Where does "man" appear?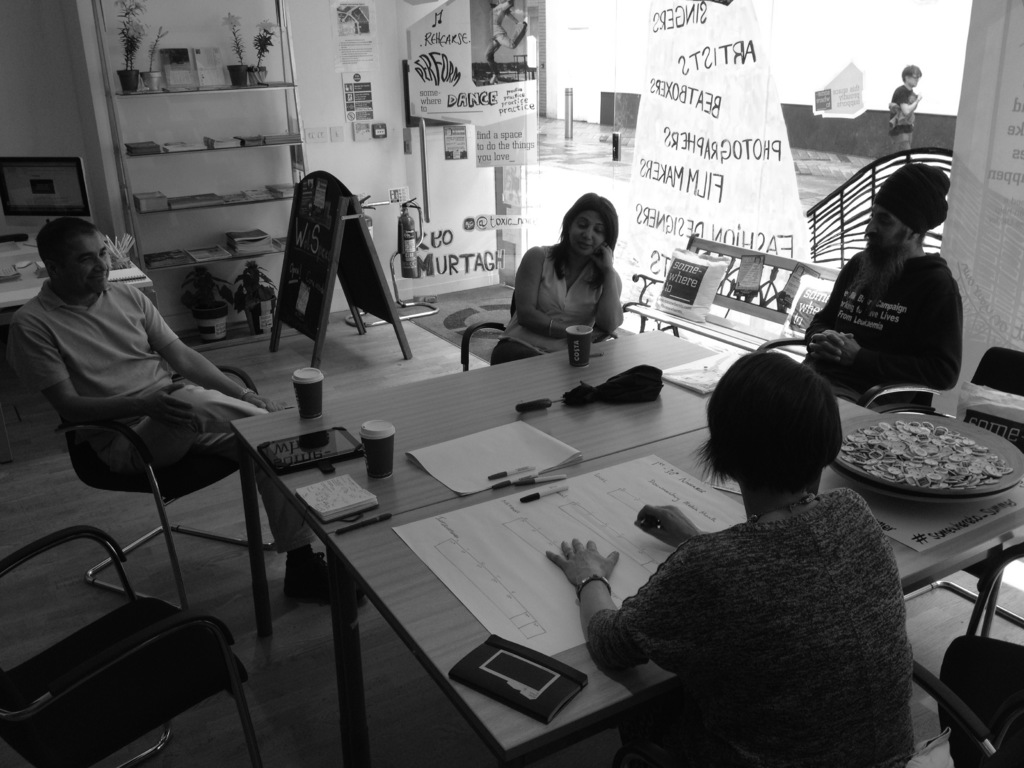
Appears at (x1=7, y1=216, x2=370, y2=616).
